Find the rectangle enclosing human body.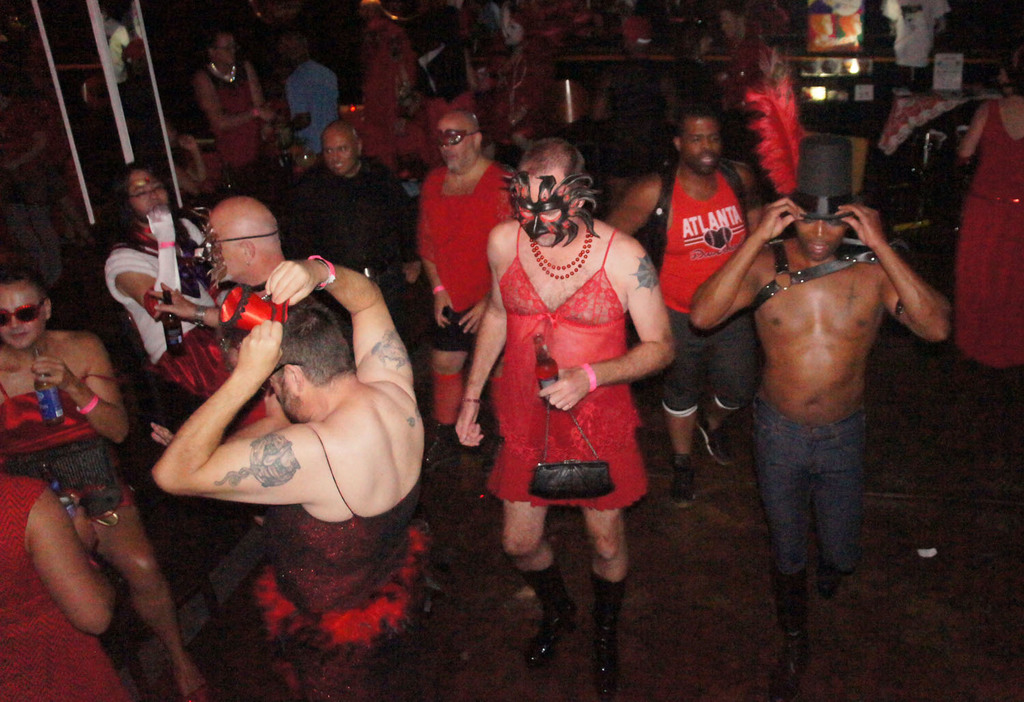
[left=166, top=136, right=214, bottom=197].
